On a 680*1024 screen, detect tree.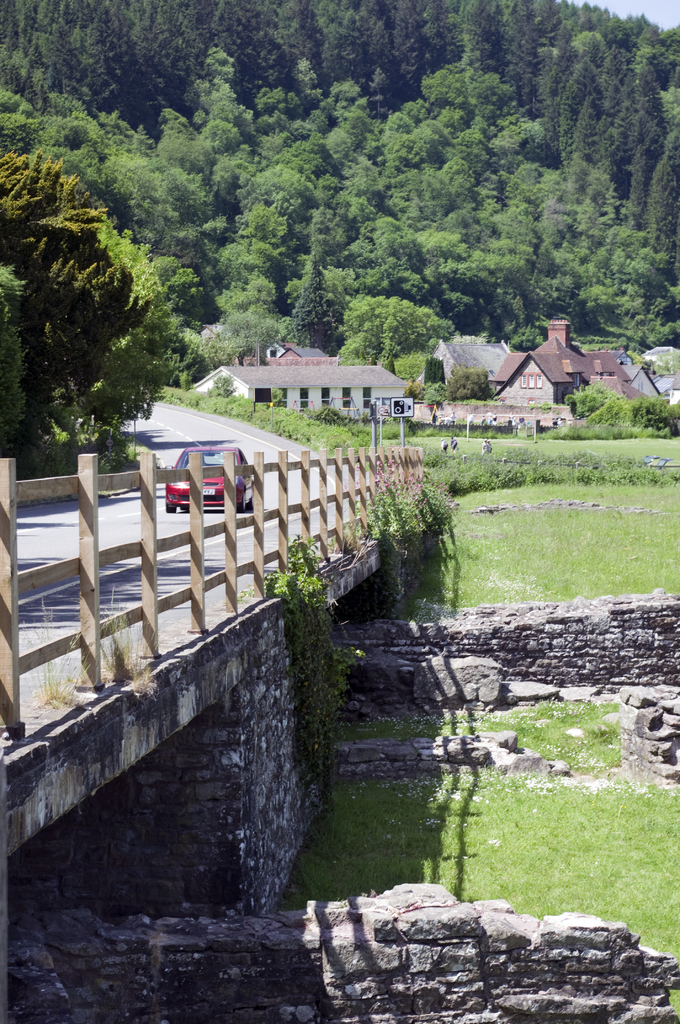
[556,82,613,196].
